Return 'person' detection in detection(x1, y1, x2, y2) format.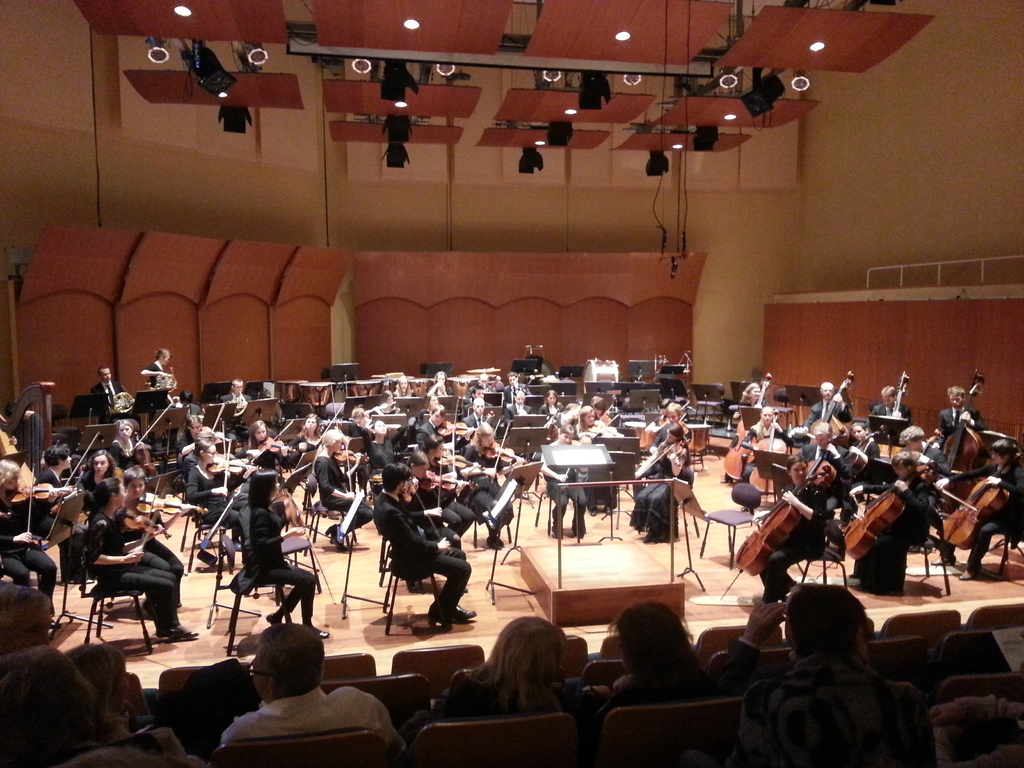
detection(532, 422, 588, 539).
